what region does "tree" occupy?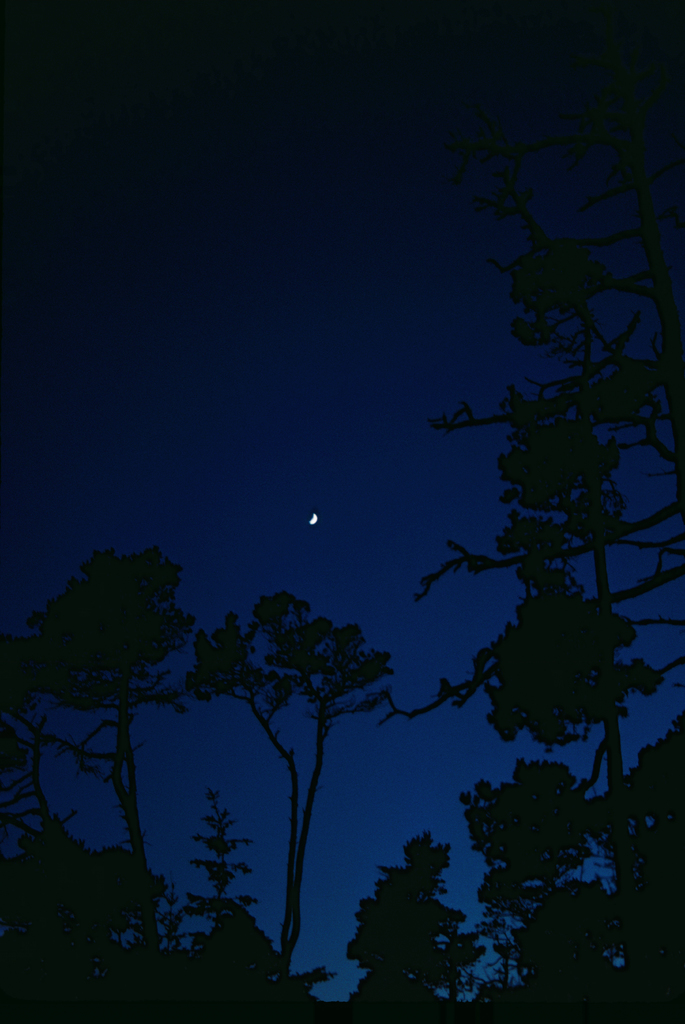
185,589,390,968.
